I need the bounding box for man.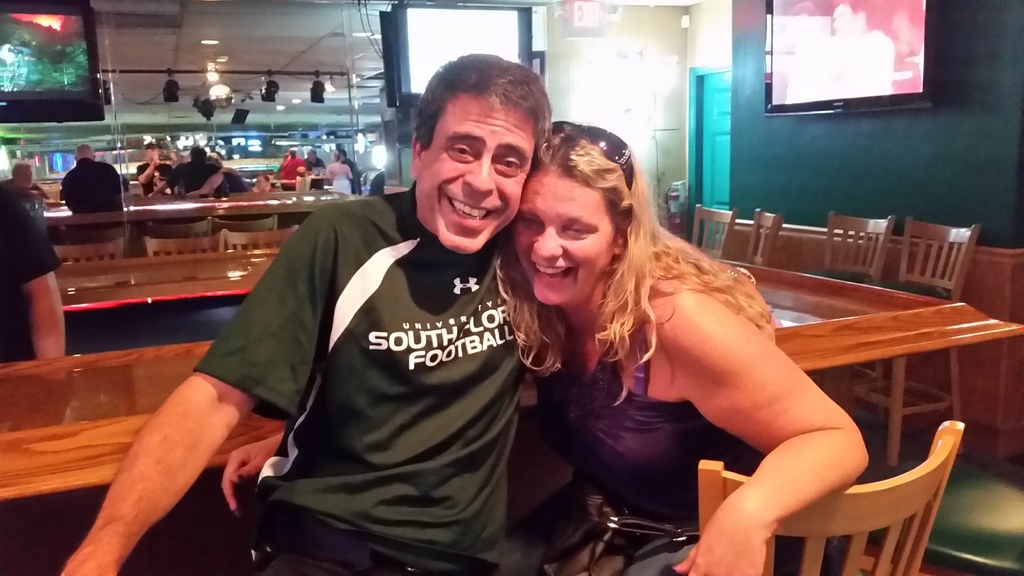
Here it is: rect(51, 51, 778, 575).
